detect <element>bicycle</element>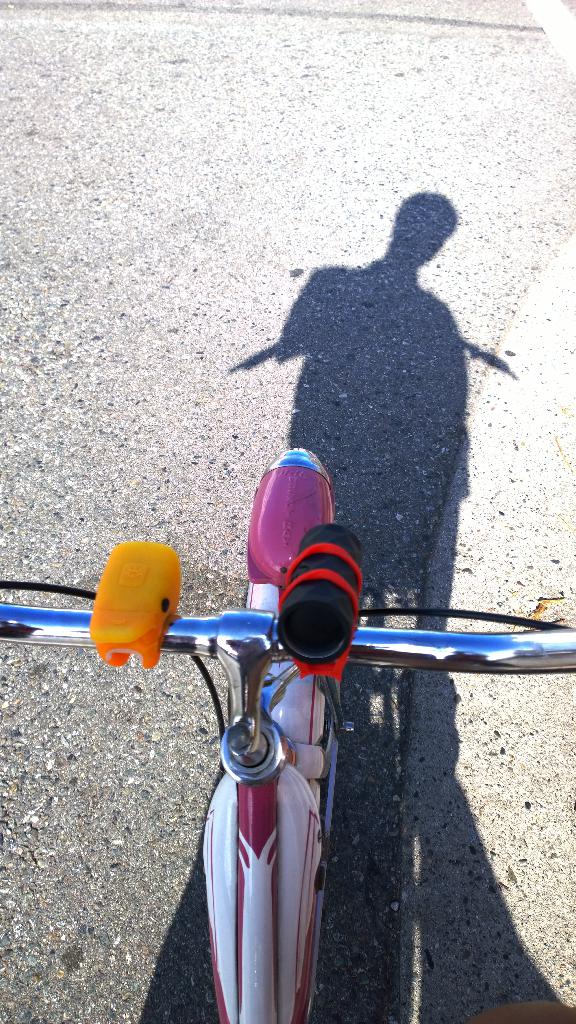
x1=83 y1=342 x2=552 y2=1023
